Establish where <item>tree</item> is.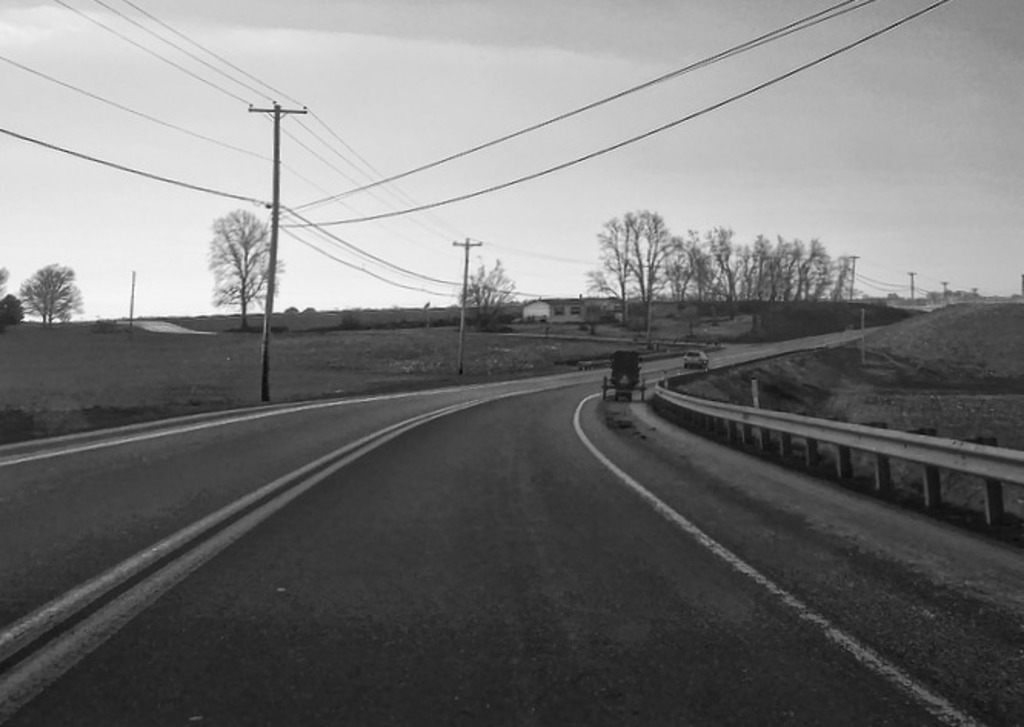
Established at [left=208, top=209, right=294, bottom=347].
